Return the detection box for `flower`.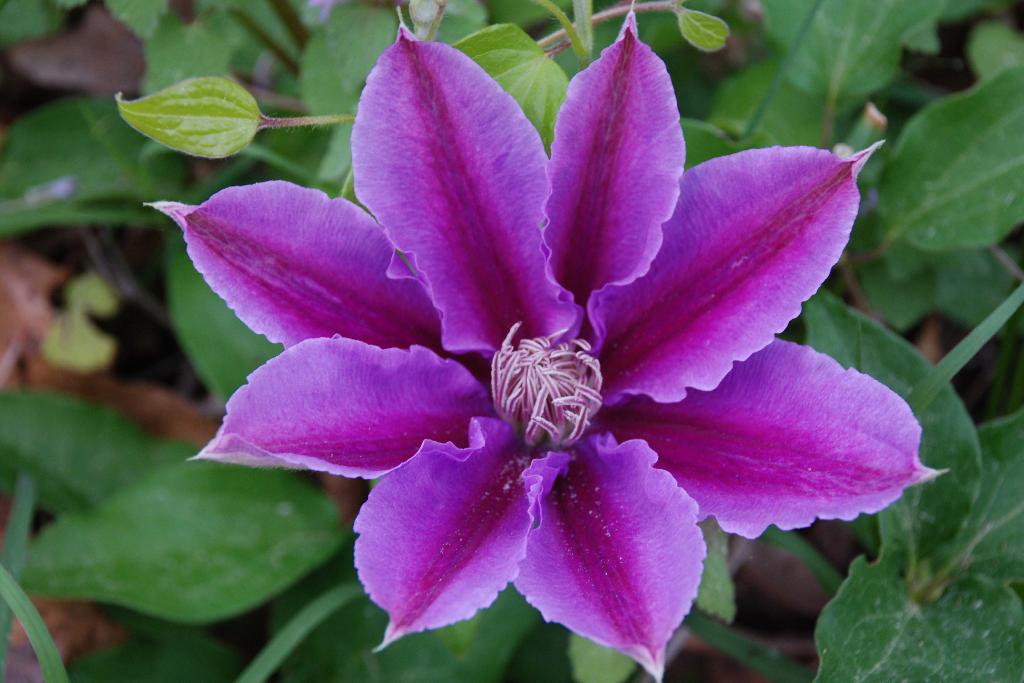
156/6/940/669.
